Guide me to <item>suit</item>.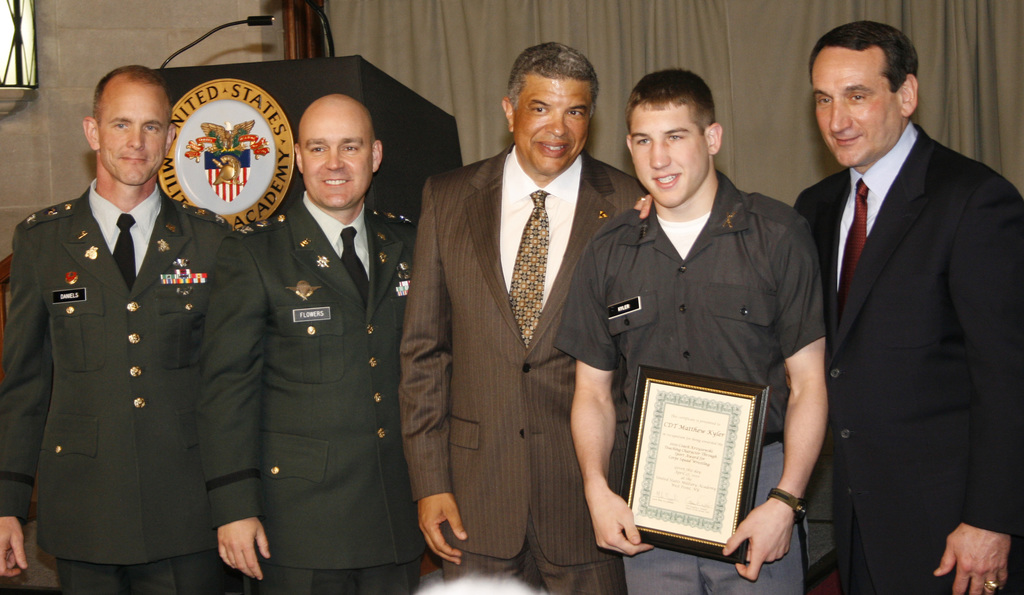
Guidance: 0:171:236:594.
